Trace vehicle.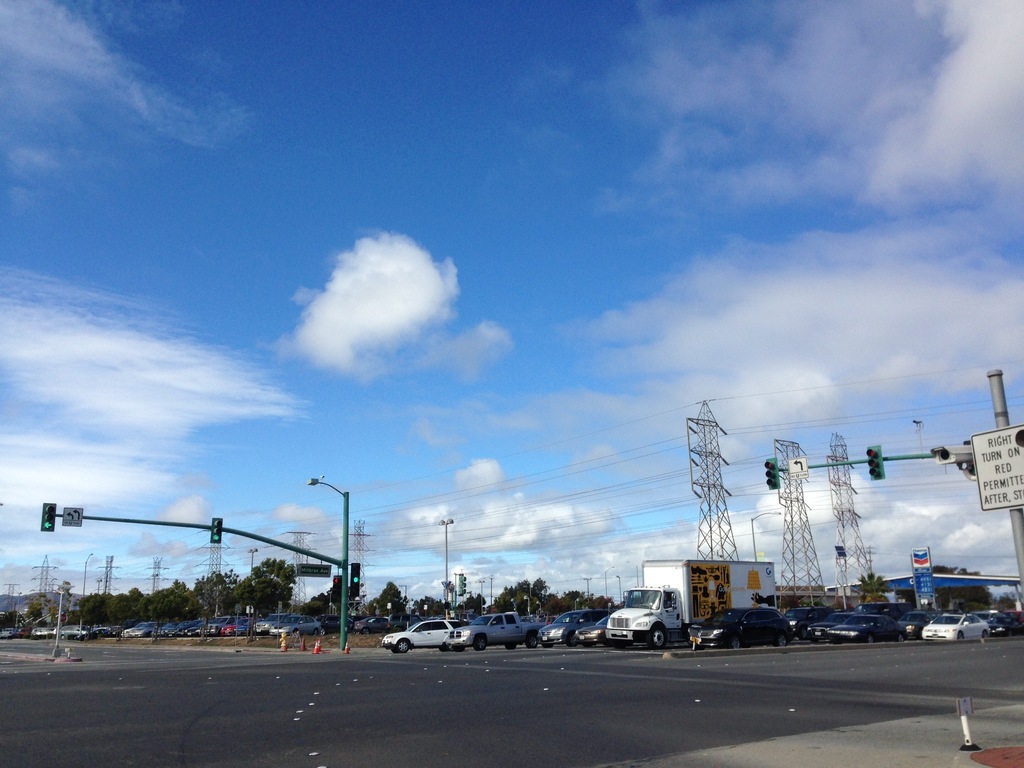
Traced to Rect(57, 625, 89, 638).
